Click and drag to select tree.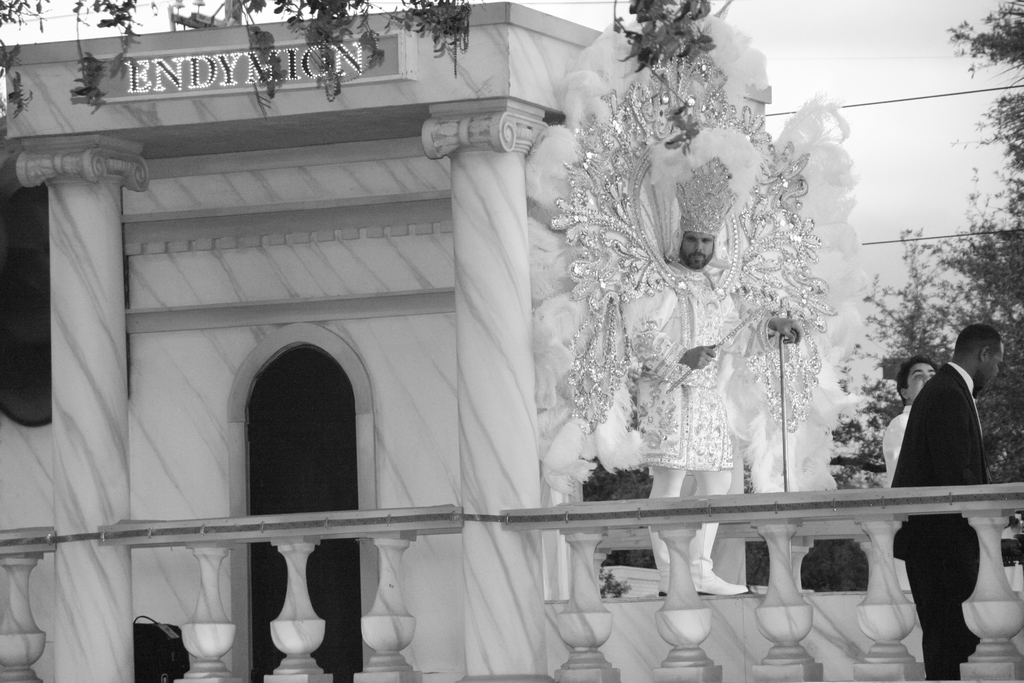
Selection: Rect(0, 0, 728, 151).
